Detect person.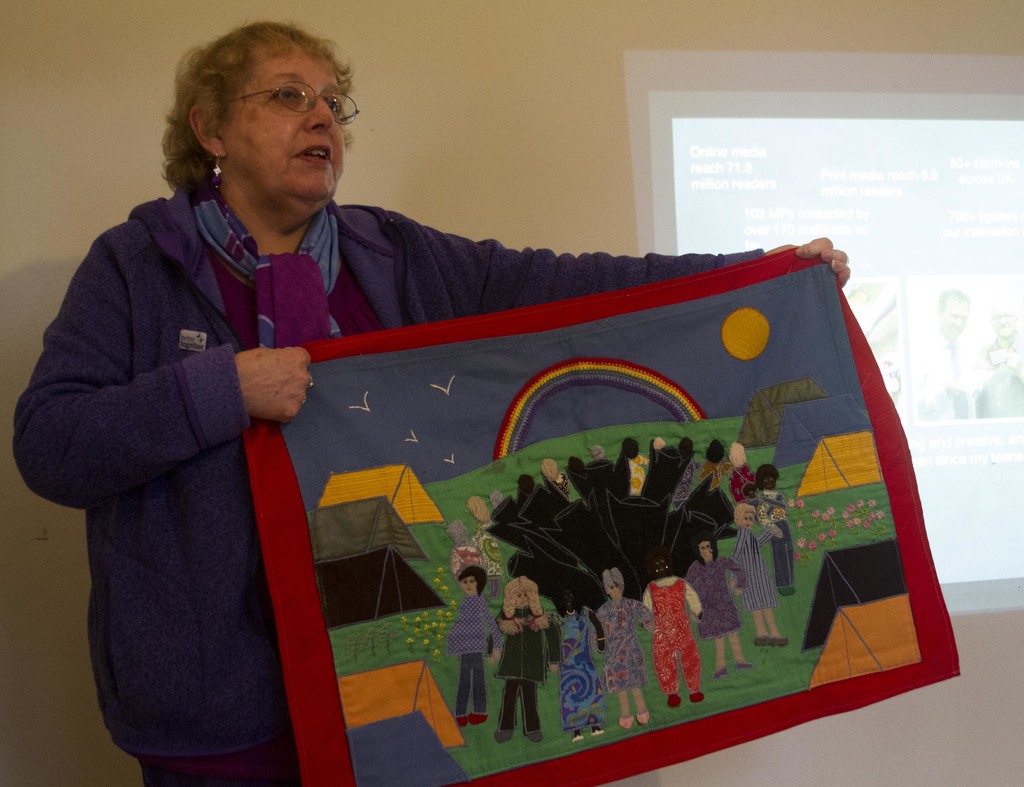
Detected at x1=494, y1=575, x2=556, y2=740.
